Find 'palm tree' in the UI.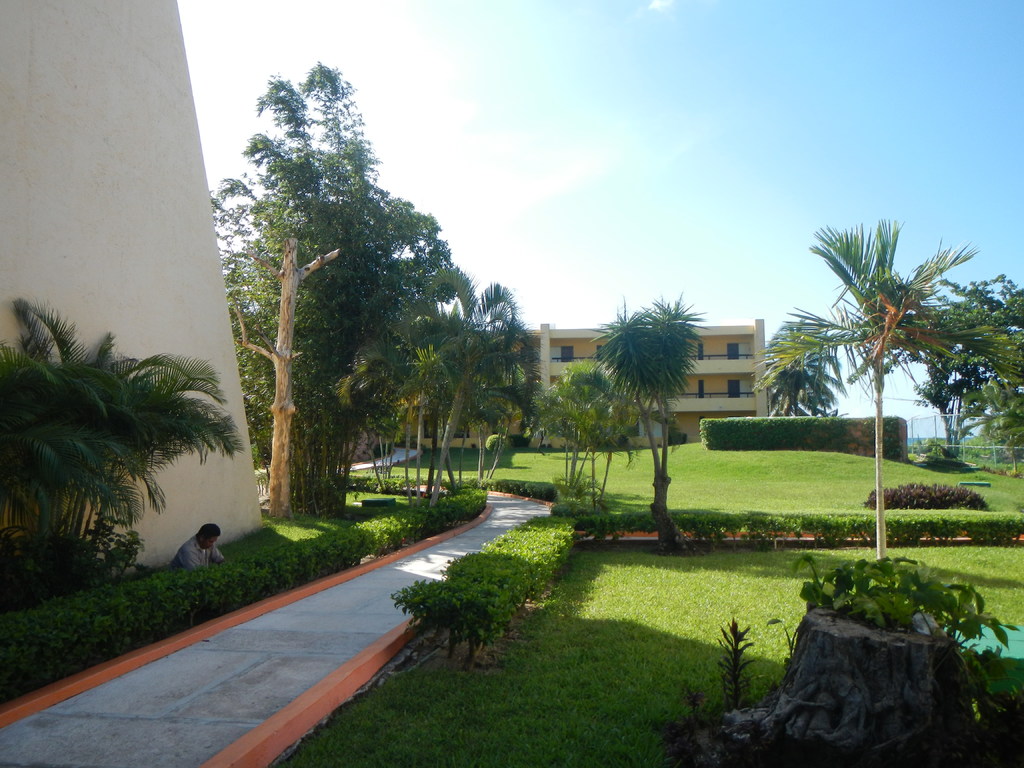
UI element at 600/306/685/504.
